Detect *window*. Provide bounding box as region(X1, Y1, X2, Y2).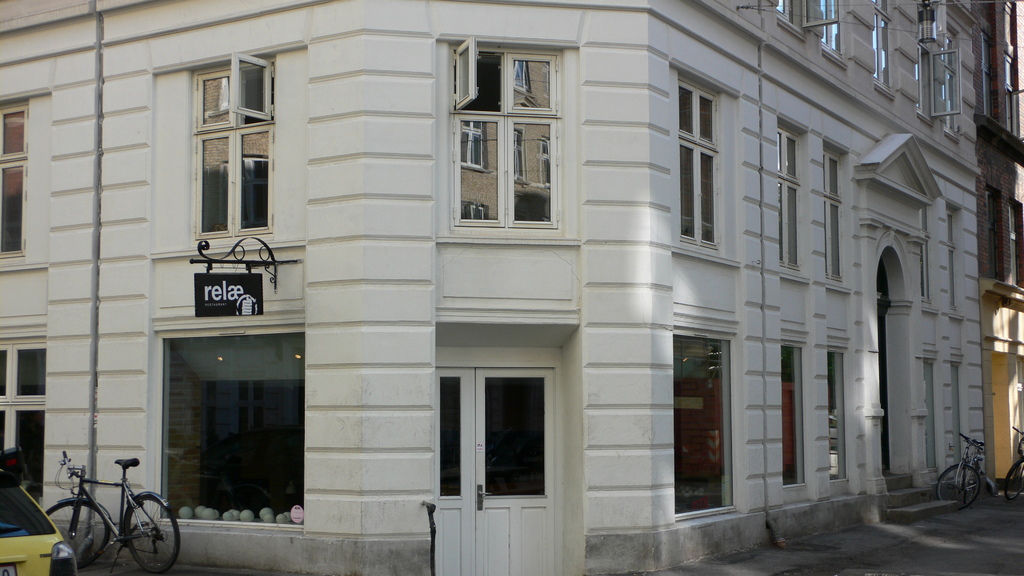
region(783, 346, 809, 482).
